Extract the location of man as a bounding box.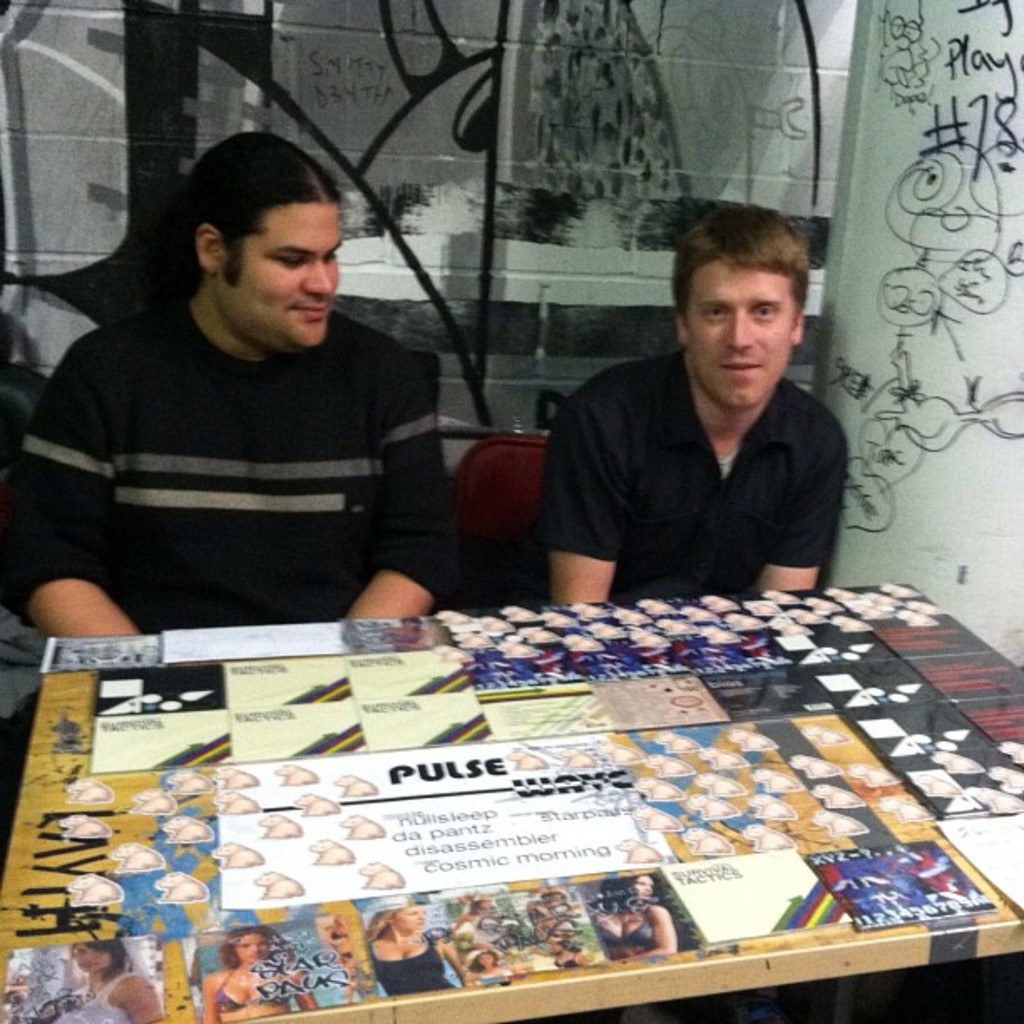
bbox=[0, 131, 450, 857].
